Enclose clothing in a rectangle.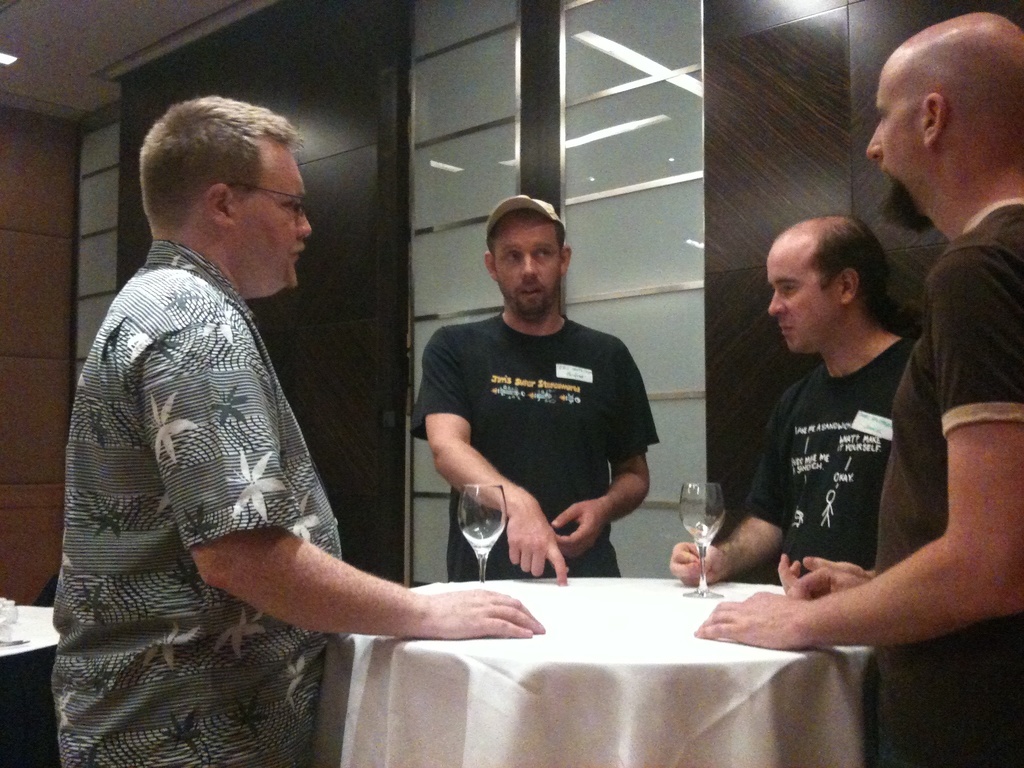
BBox(410, 310, 662, 570).
